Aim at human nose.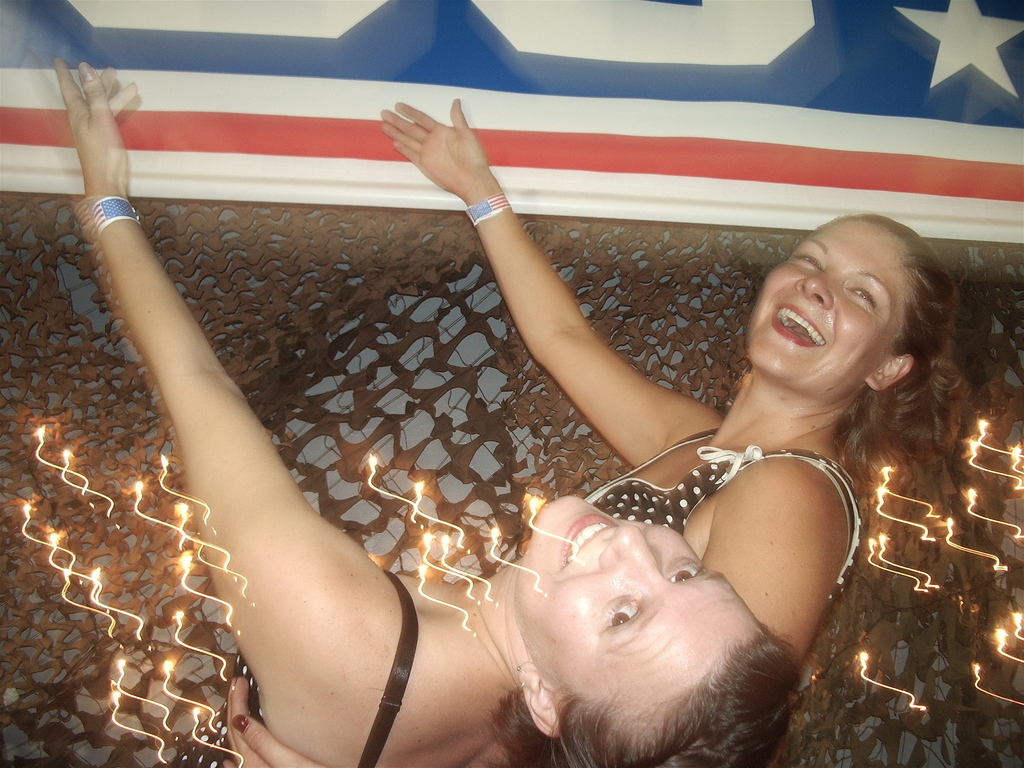
Aimed at bbox=(598, 525, 662, 590).
